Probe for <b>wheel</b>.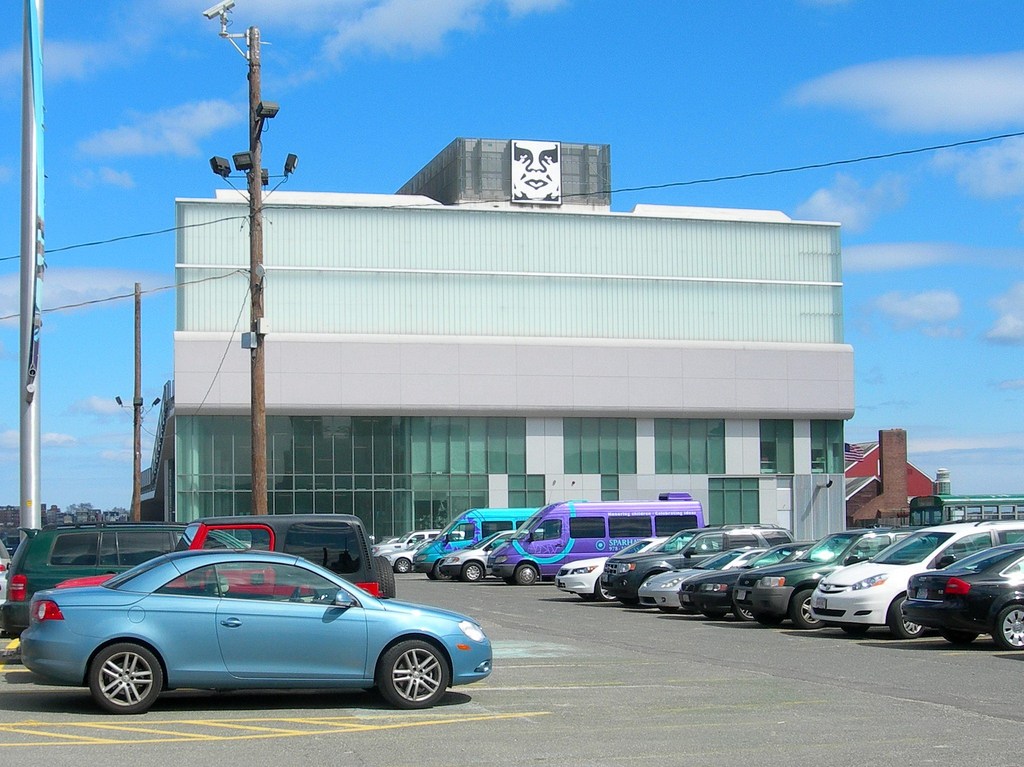
Probe result: <region>362, 621, 449, 722</region>.
